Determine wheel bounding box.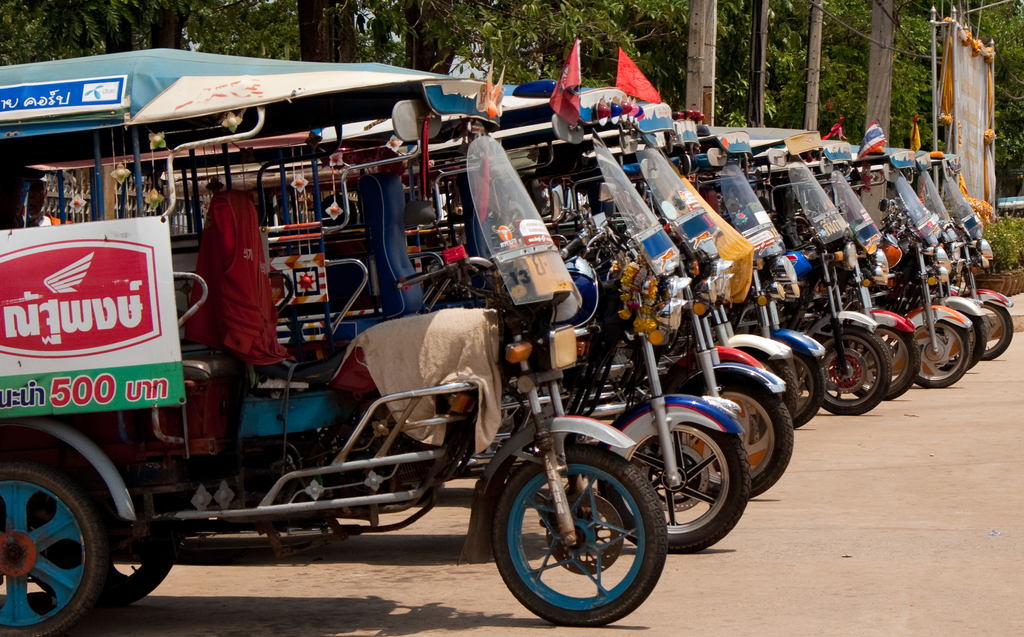
Determined: region(678, 380, 792, 500).
